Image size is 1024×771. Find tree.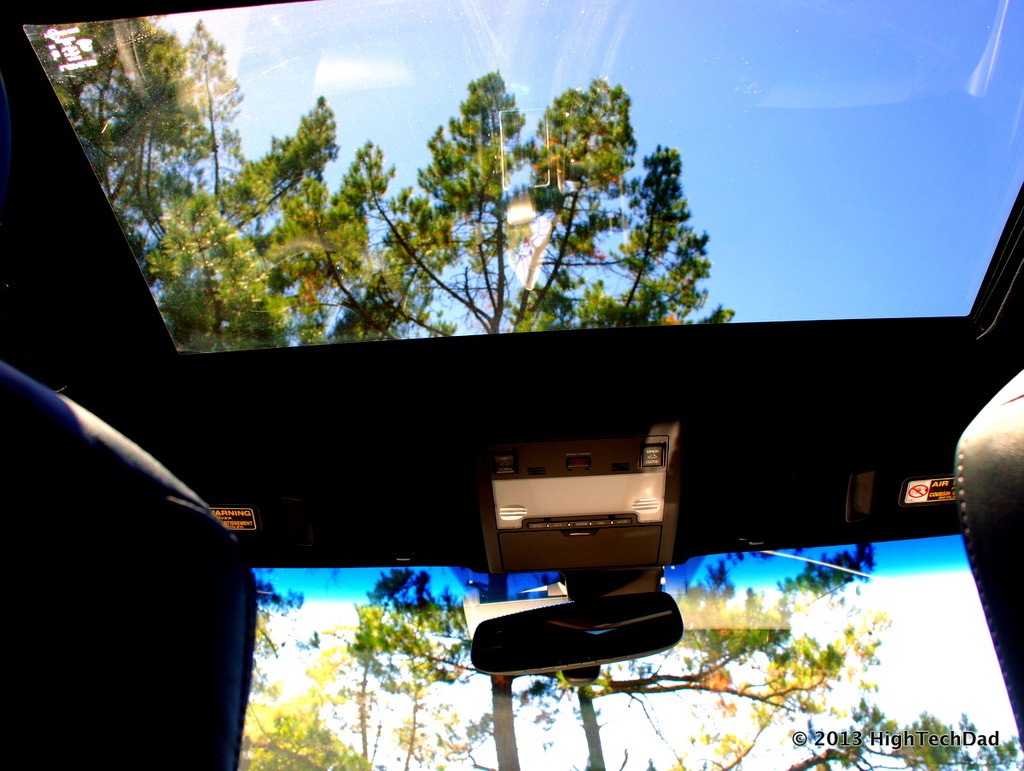
rect(792, 699, 1023, 770).
